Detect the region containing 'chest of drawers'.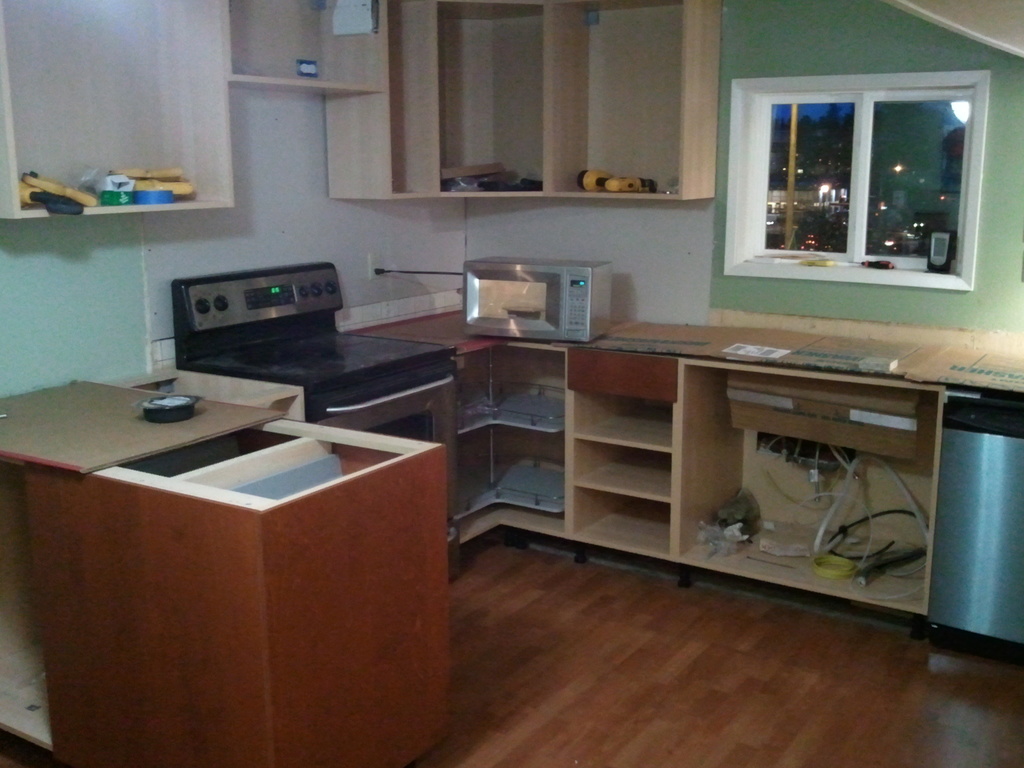
bbox=(460, 344, 946, 641).
